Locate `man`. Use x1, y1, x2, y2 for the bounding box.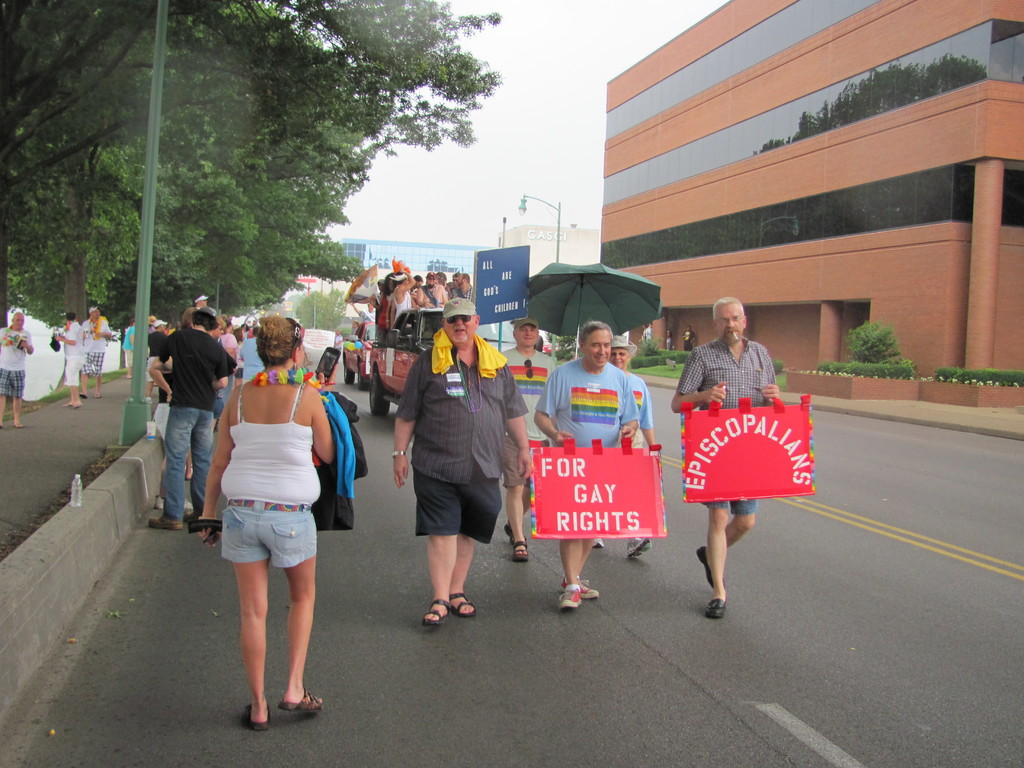
387, 306, 528, 642.
